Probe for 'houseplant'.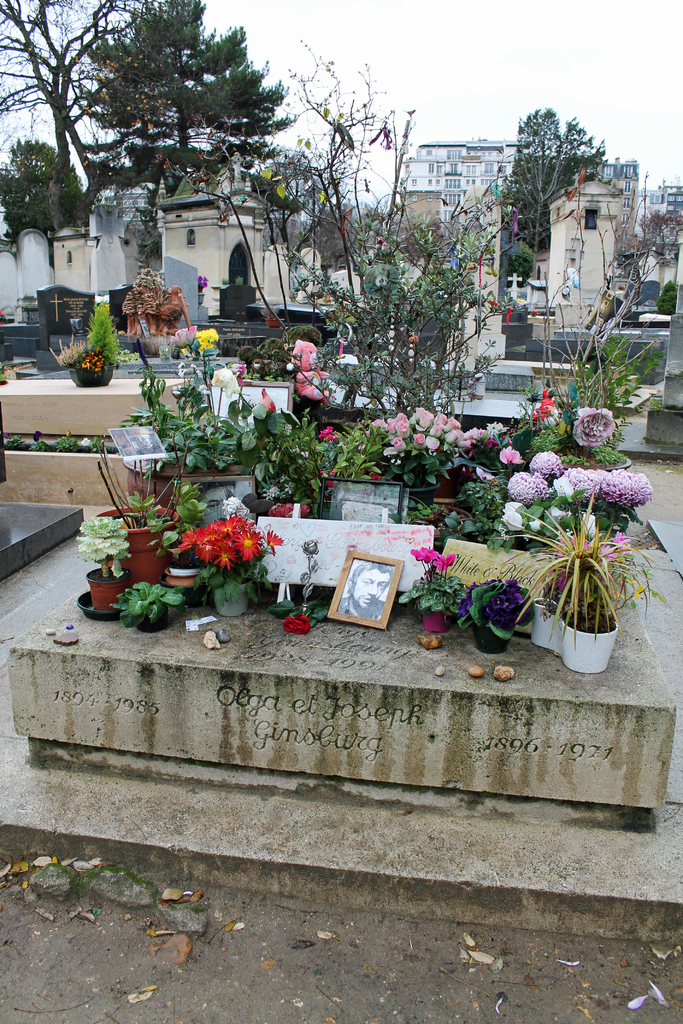
Probe result: <box>198,516,284,618</box>.
